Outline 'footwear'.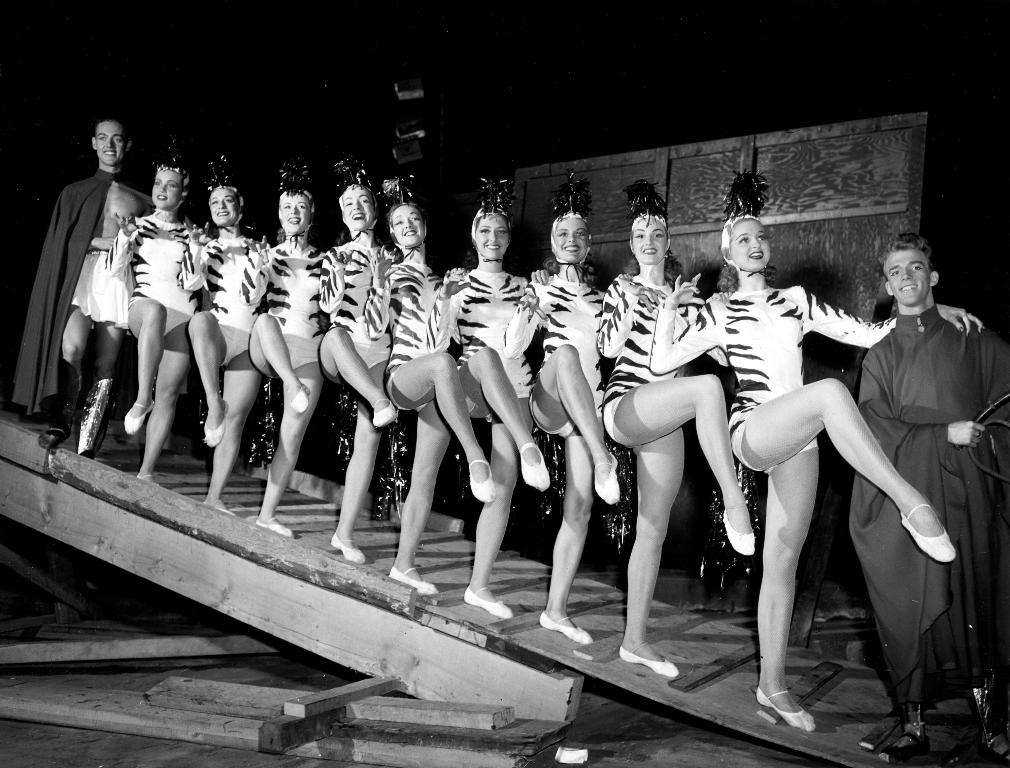
Outline: <bbox>756, 683, 816, 737</bbox>.
